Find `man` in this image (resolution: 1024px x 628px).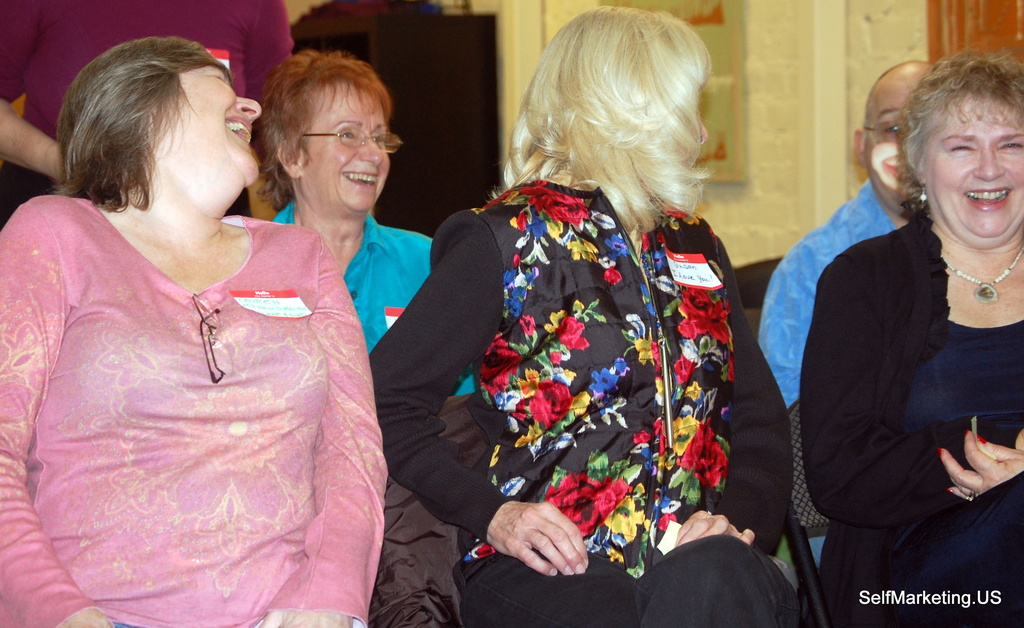
region(754, 53, 939, 561).
